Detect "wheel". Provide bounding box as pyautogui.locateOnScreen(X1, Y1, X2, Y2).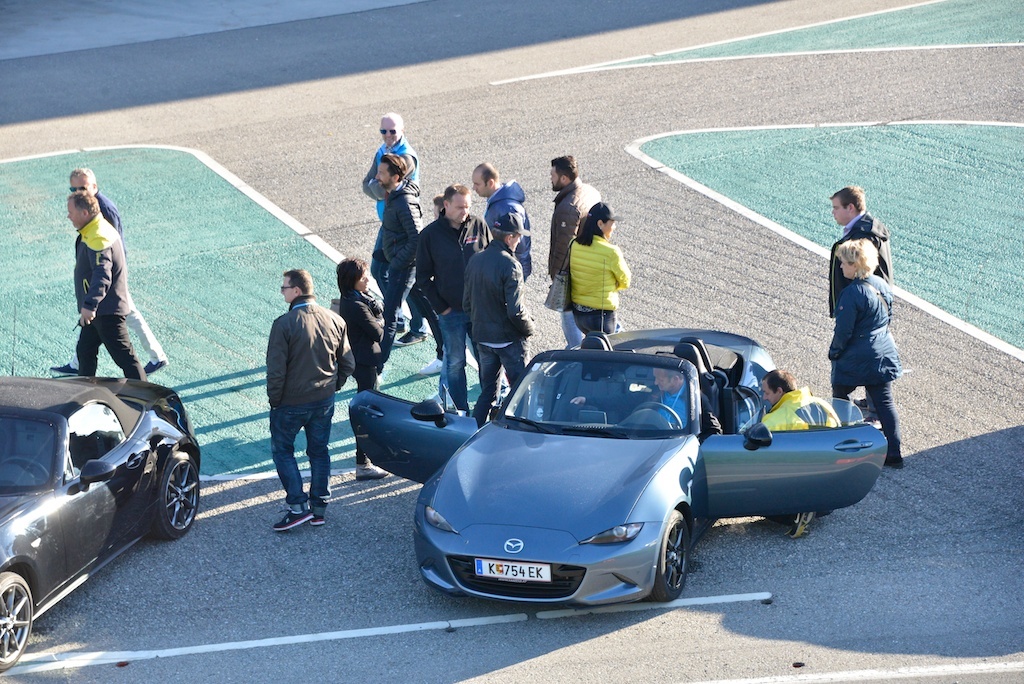
pyautogui.locateOnScreen(652, 500, 695, 596).
